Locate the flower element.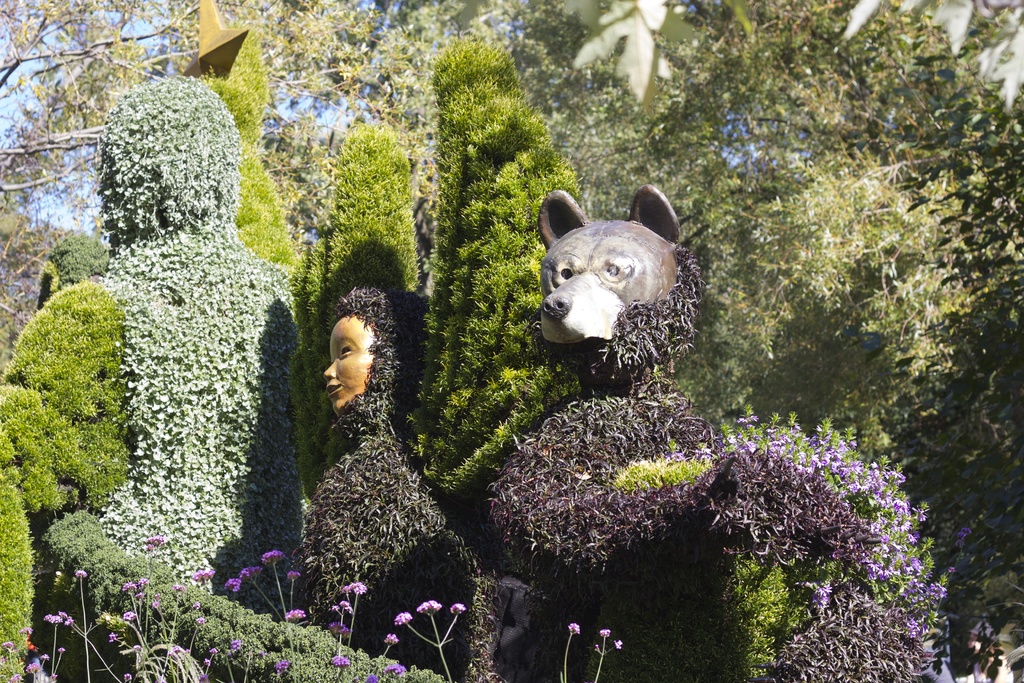
Element bbox: bbox(152, 597, 165, 617).
